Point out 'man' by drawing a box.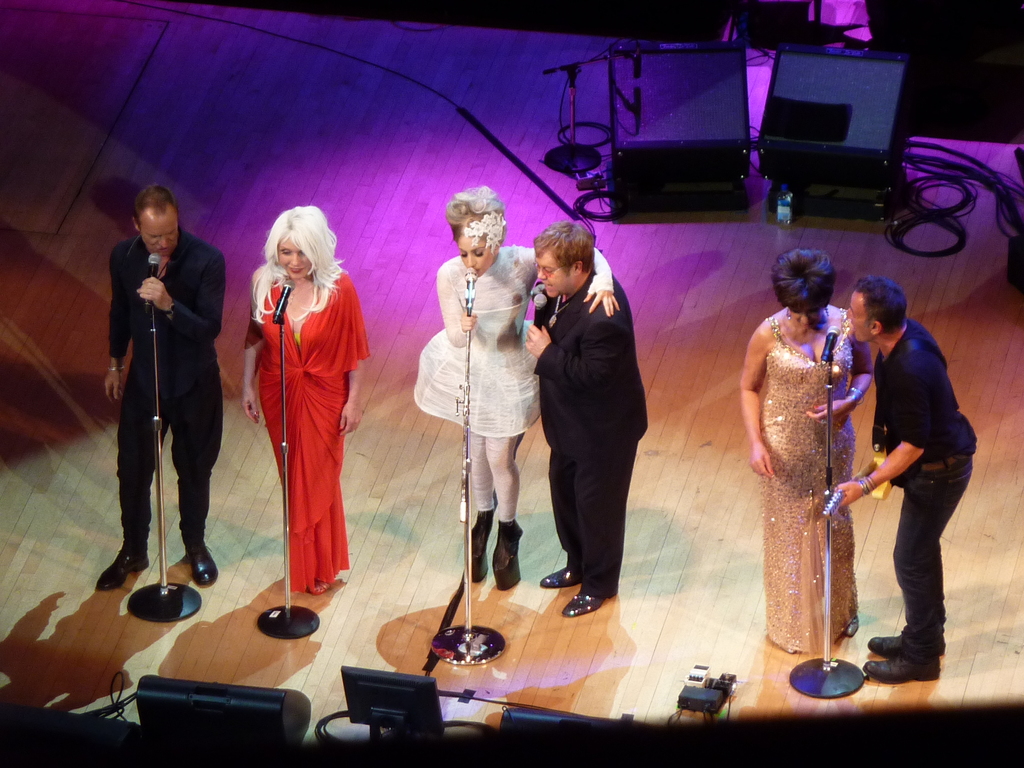
{"left": 845, "top": 280, "right": 980, "bottom": 689}.
